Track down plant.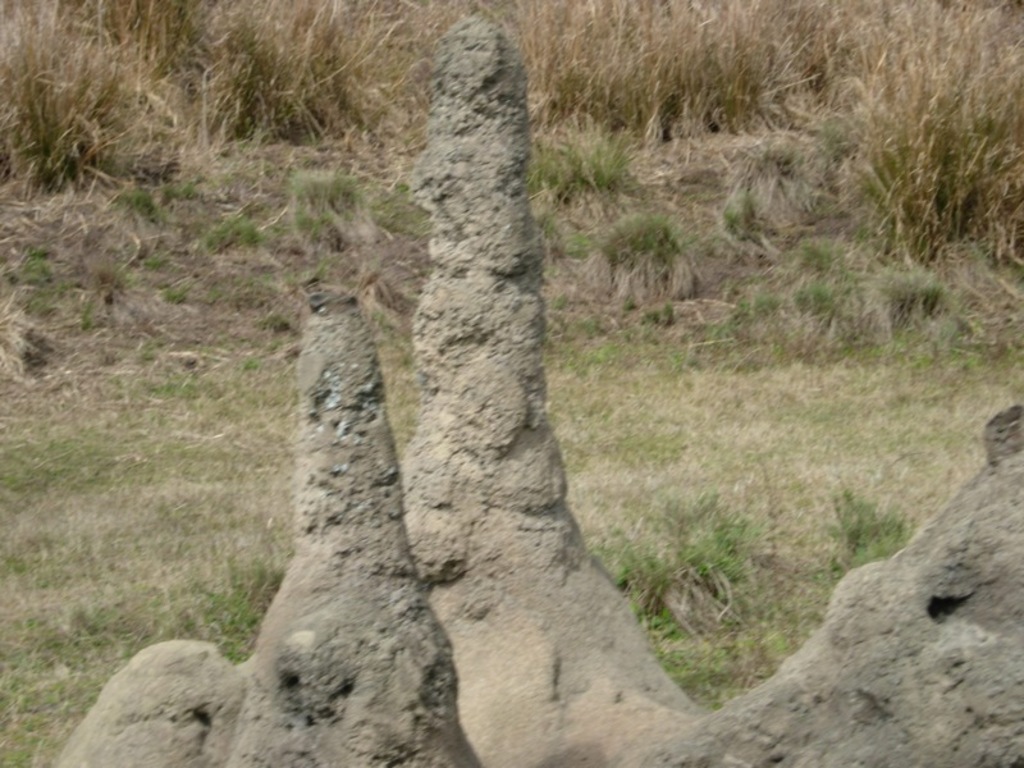
Tracked to [x1=163, y1=173, x2=198, y2=204].
